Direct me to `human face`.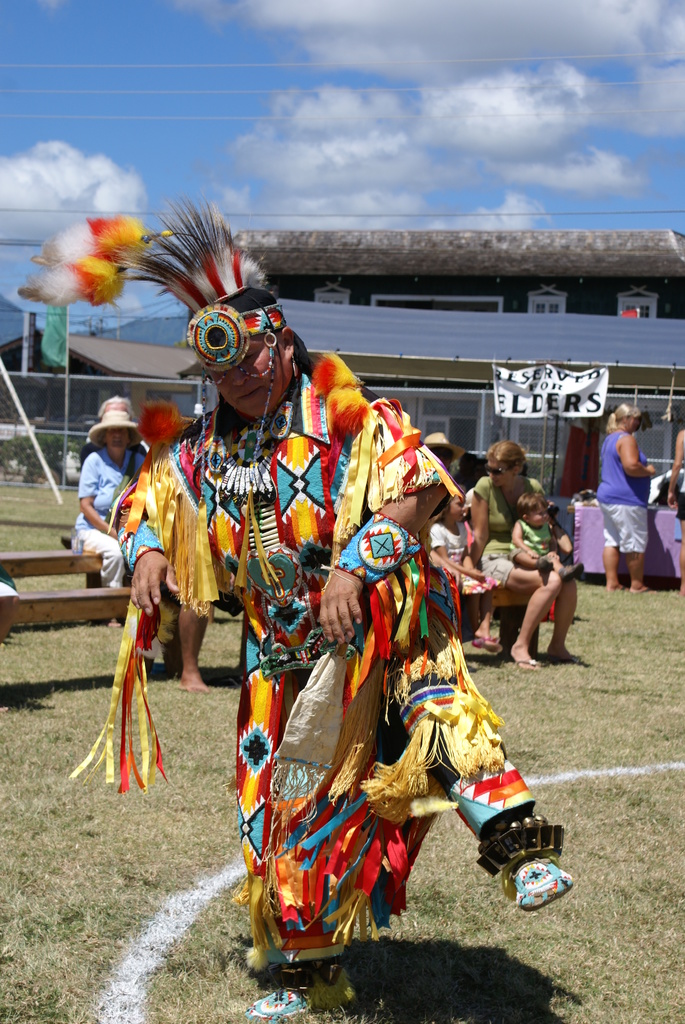
Direction: box=[210, 334, 286, 421].
